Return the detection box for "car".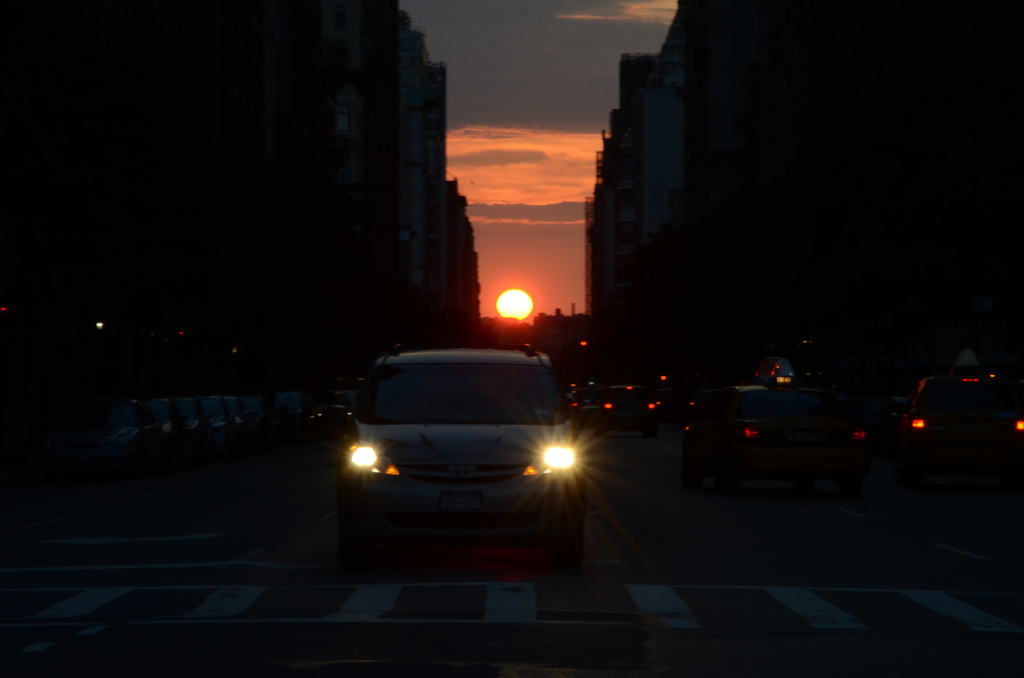
bbox(324, 327, 582, 543).
